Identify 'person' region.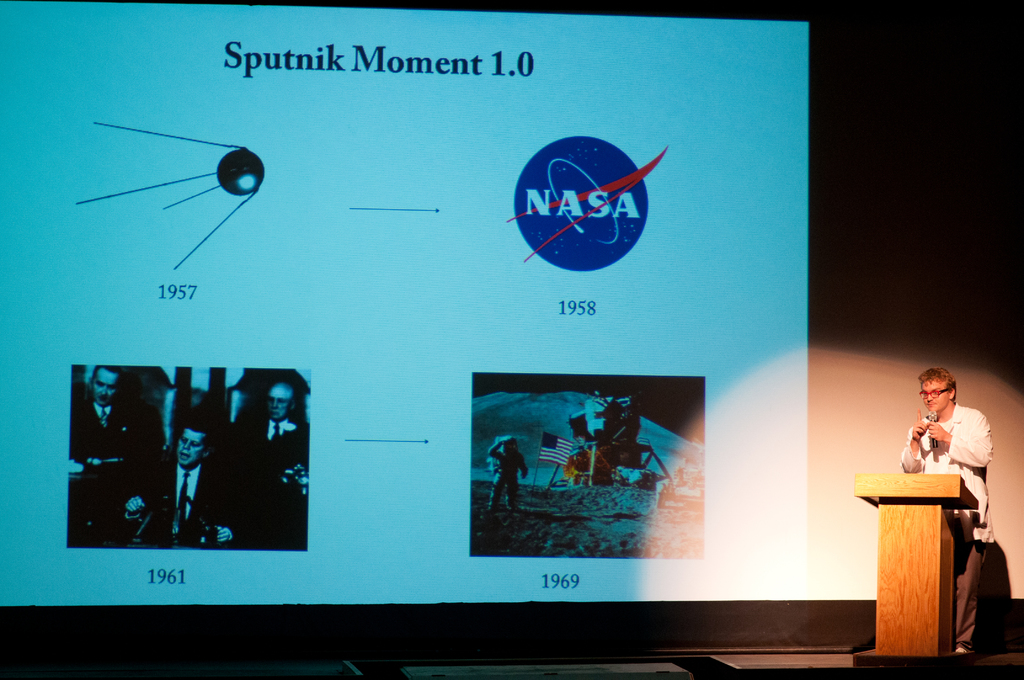
Region: (68, 362, 150, 471).
